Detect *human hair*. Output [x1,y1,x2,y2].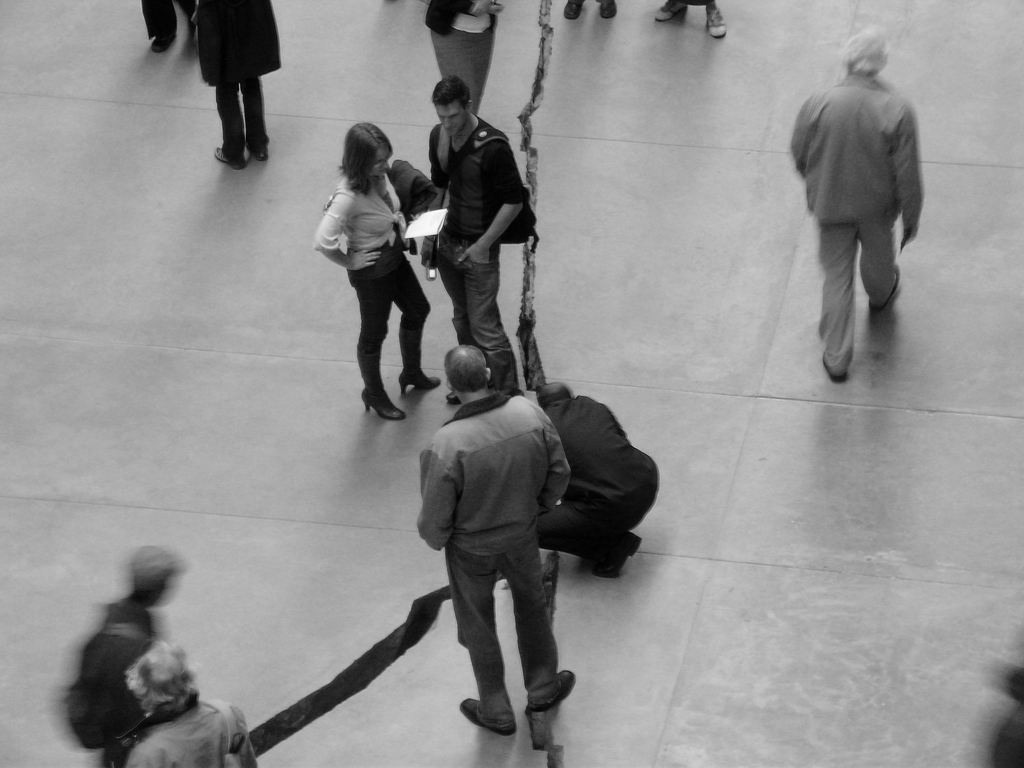
[429,71,470,114].
